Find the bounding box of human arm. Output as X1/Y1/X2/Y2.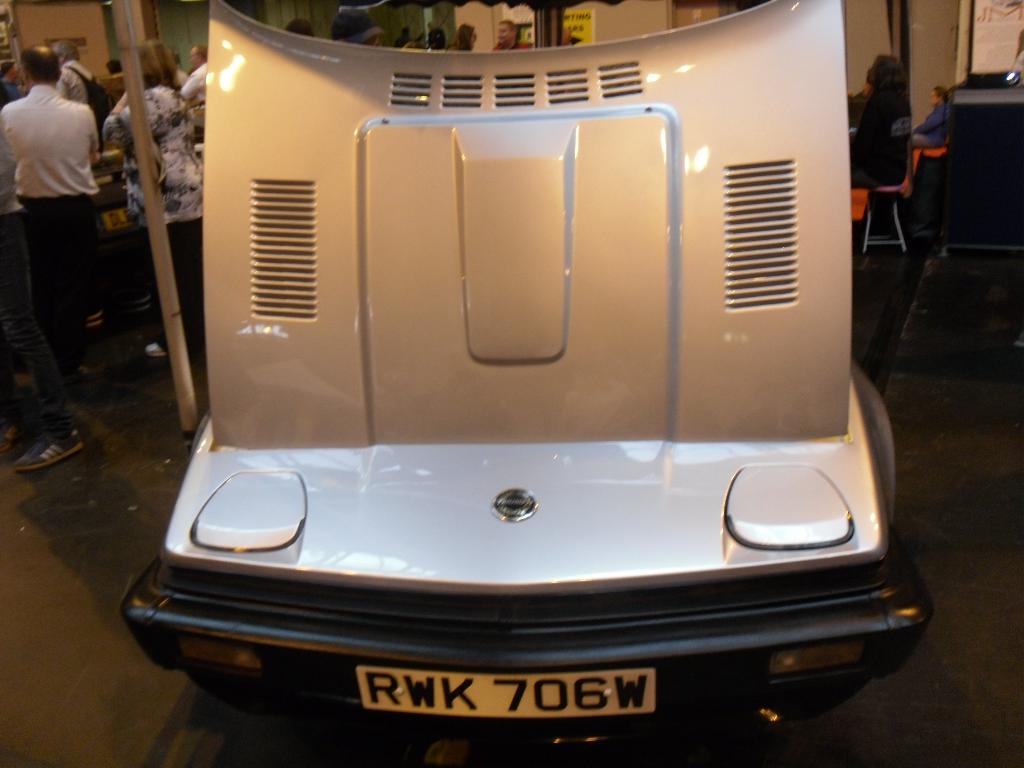
97/88/139/151.
